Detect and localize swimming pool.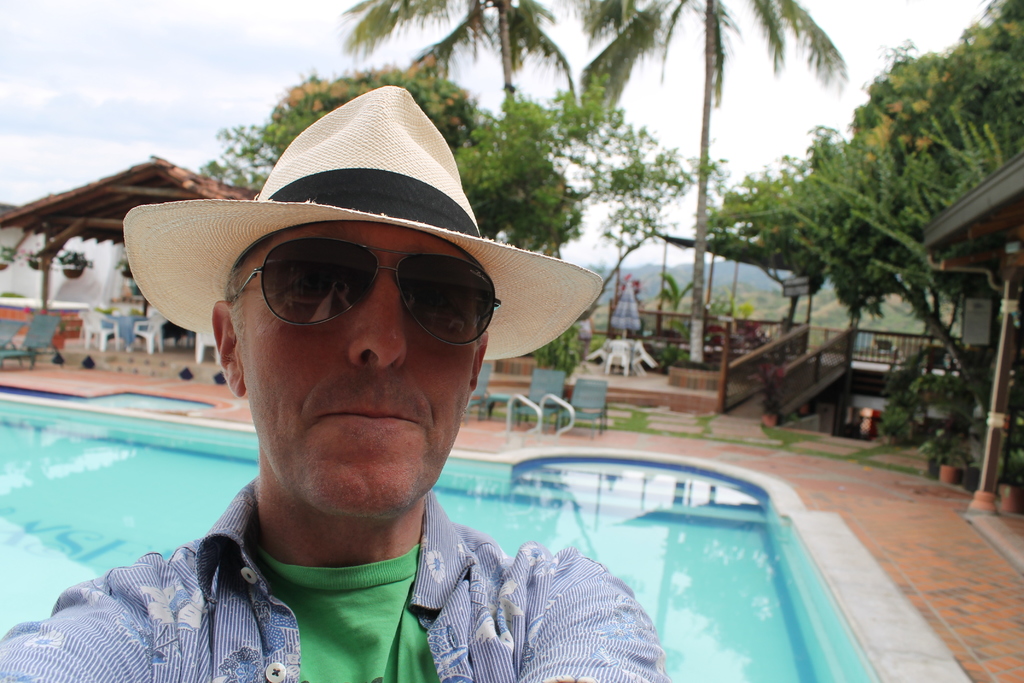
Localized at pyautogui.locateOnScreen(0, 397, 877, 682).
